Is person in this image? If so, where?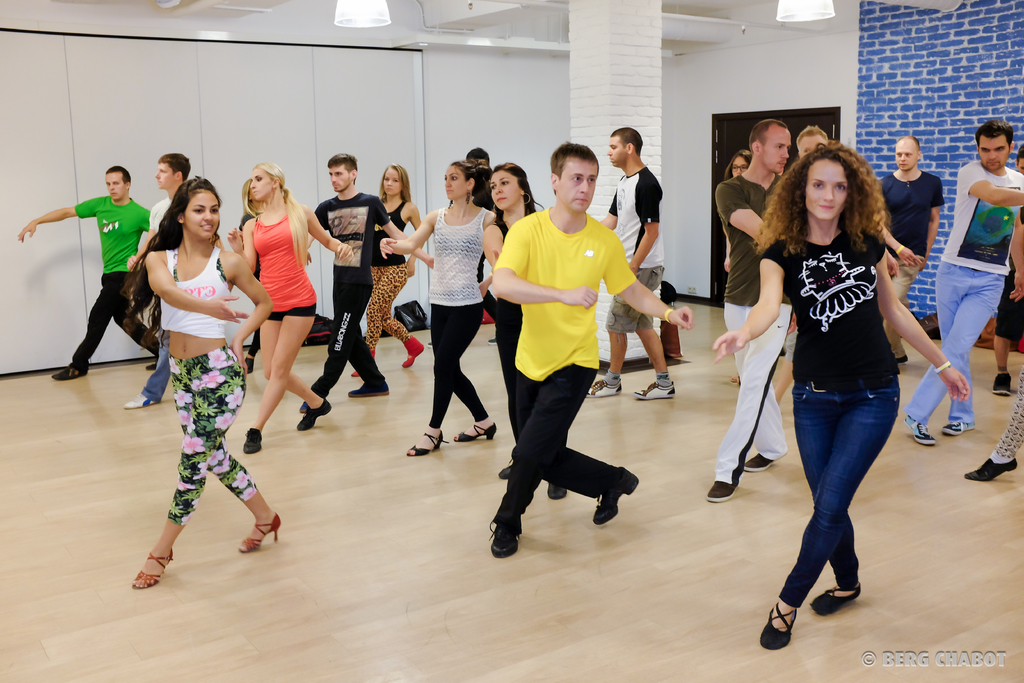
Yes, at [x1=715, y1=148, x2=772, y2=383].
